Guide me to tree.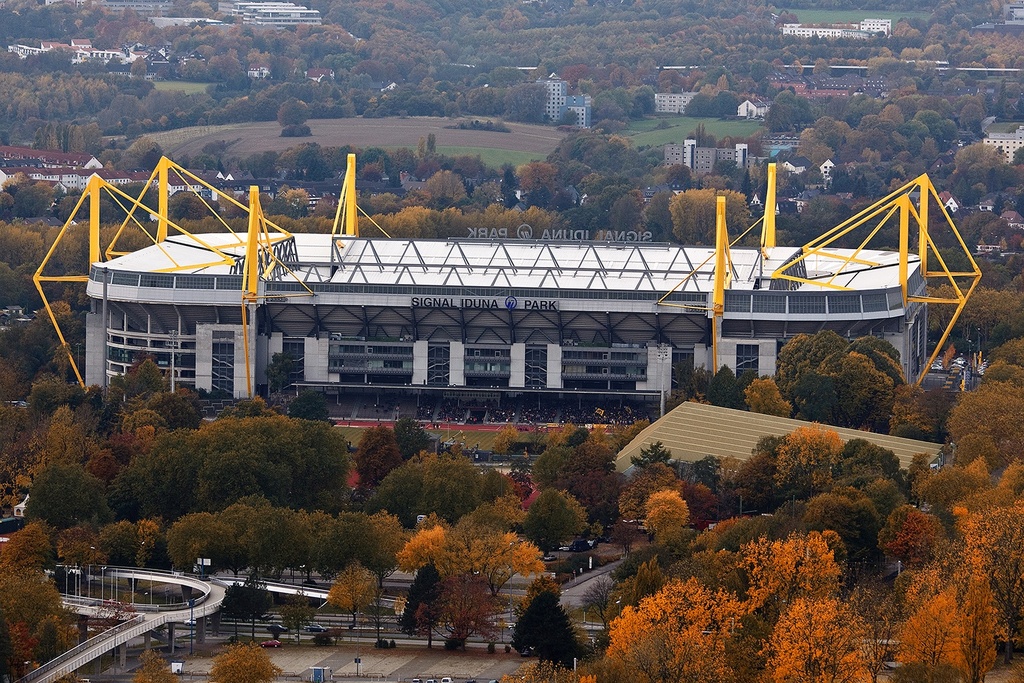
Guidance: (left=444, top=210, right=561, bottom=238).
